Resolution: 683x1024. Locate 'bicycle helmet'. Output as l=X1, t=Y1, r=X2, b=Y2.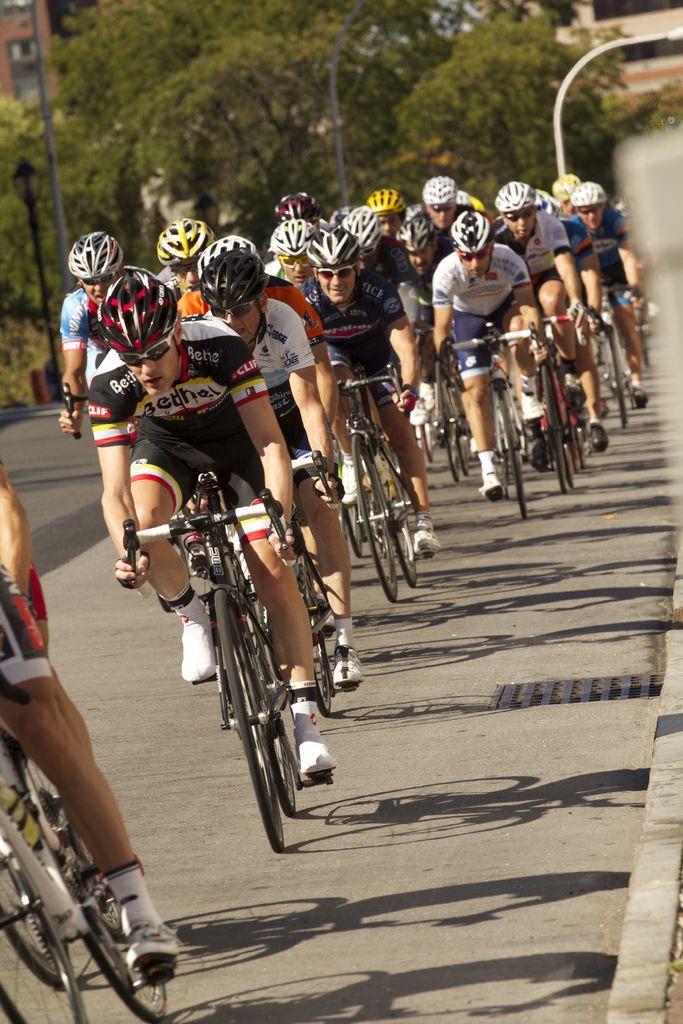
l=366, t=190, r=406, b=209.
